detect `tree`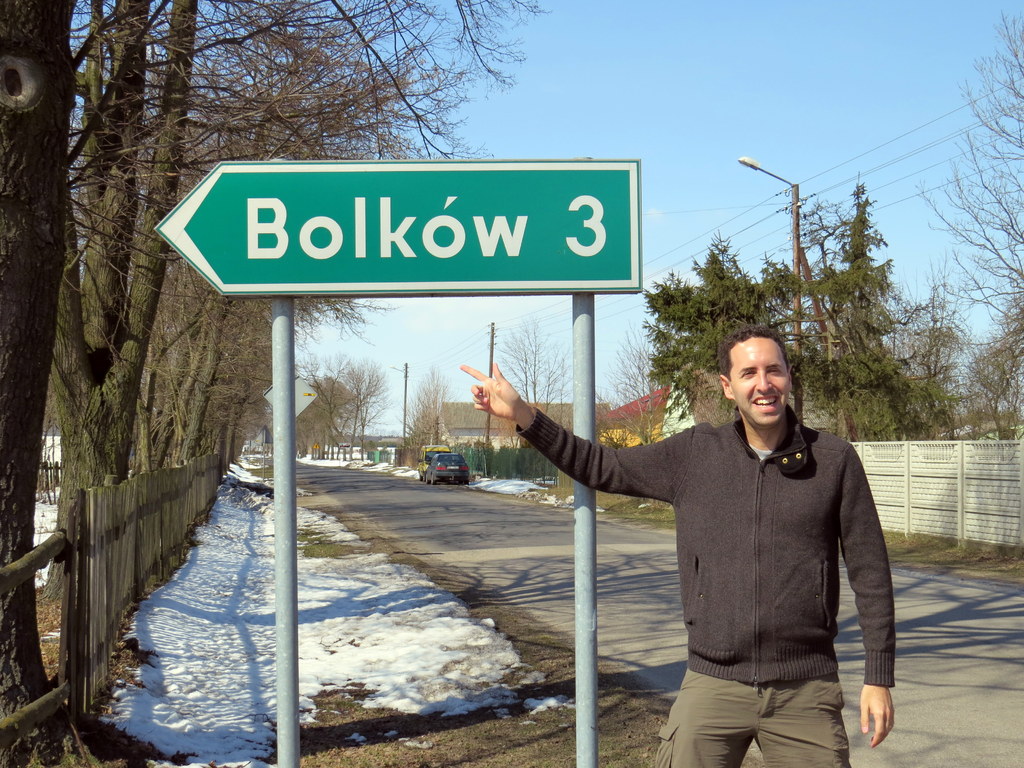
[x1=758, y1=173, x2=948, y2=446]
